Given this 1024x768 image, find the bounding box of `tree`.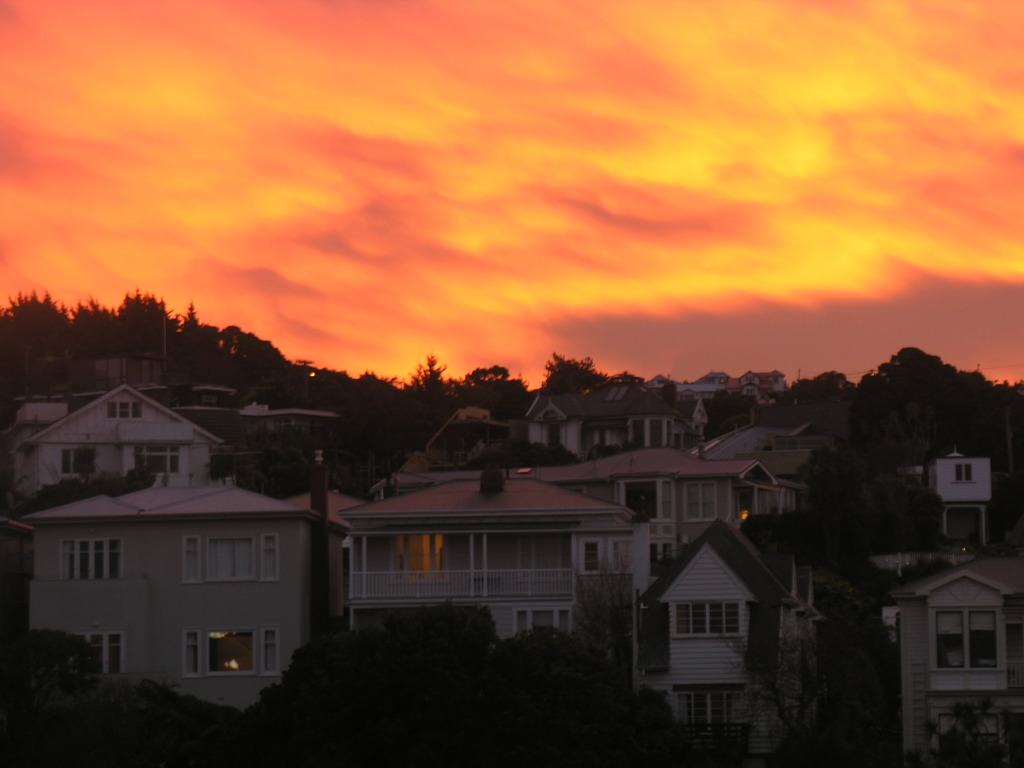
bbox=(723, 637, 850, 767).
